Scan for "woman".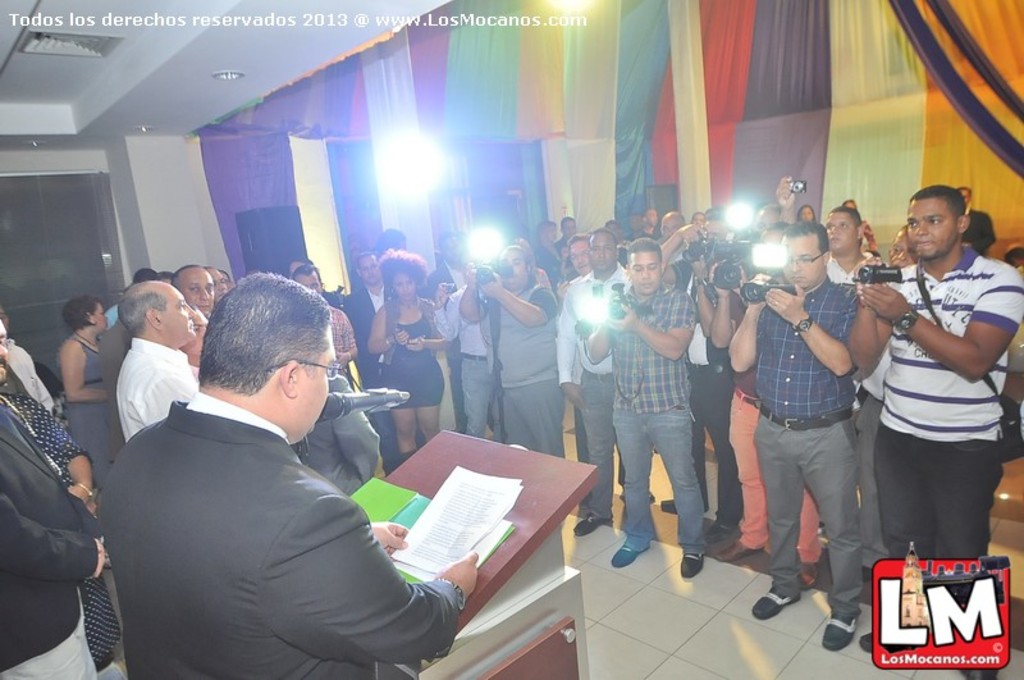
Scan result: [left=361, top=246, right=454, bottom=466].
